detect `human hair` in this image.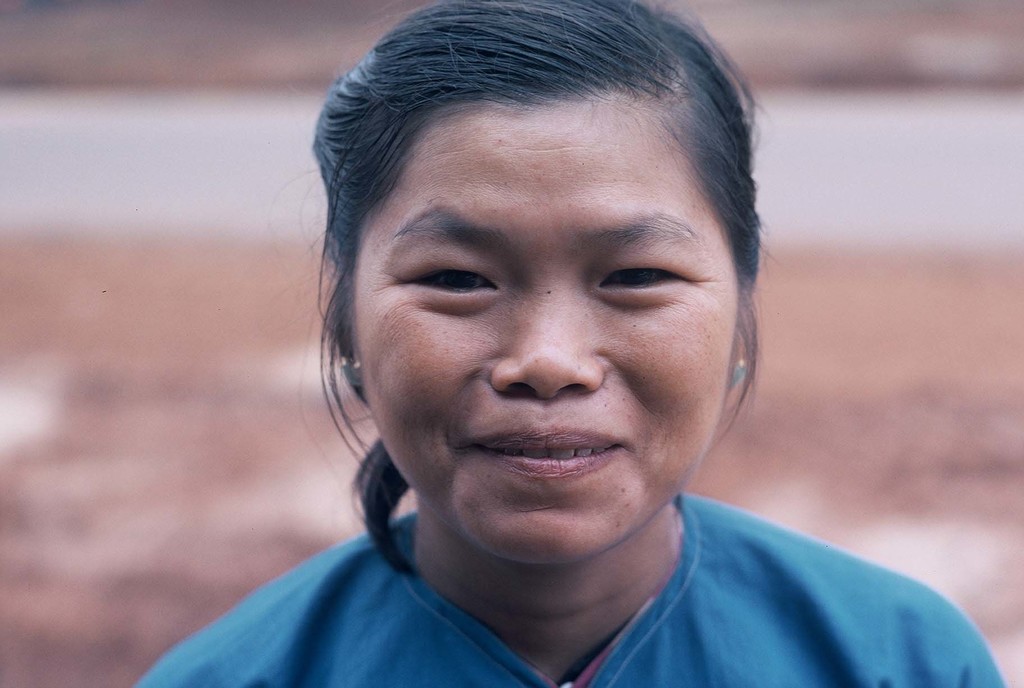
Detection: 291/4/771/595.
